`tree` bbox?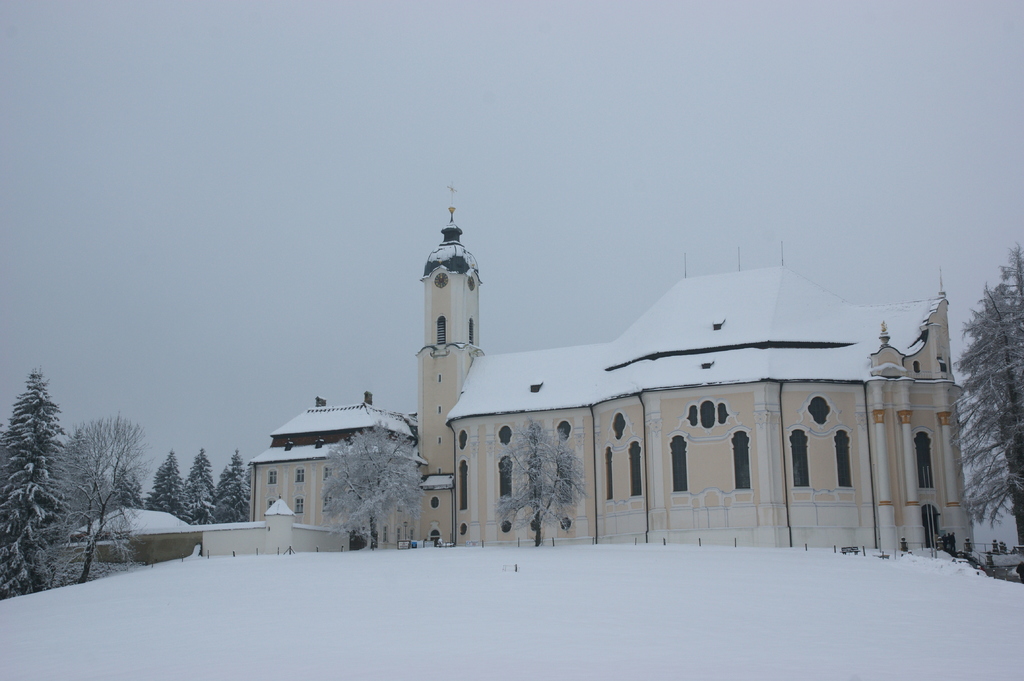
[307,420,433,551]
